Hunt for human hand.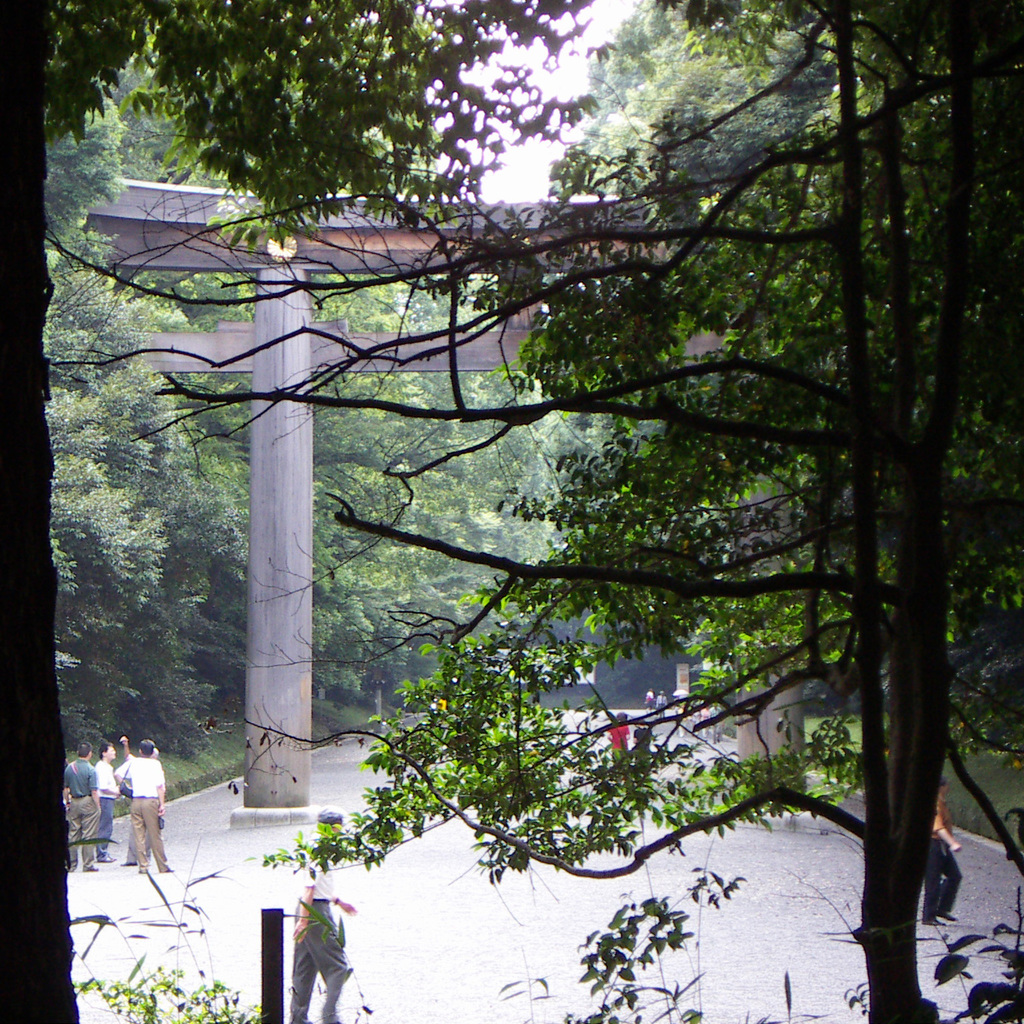
Hunted down at <region>287, 913, 309, 945</region>.
